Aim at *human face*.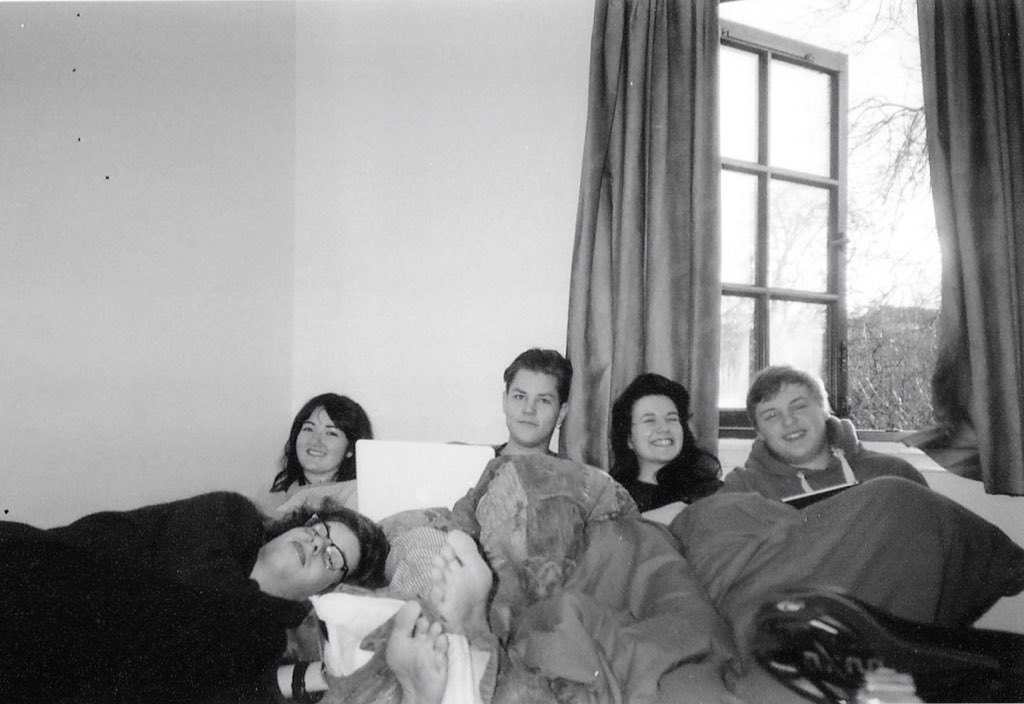
Aimed at 507,371,559,446.
